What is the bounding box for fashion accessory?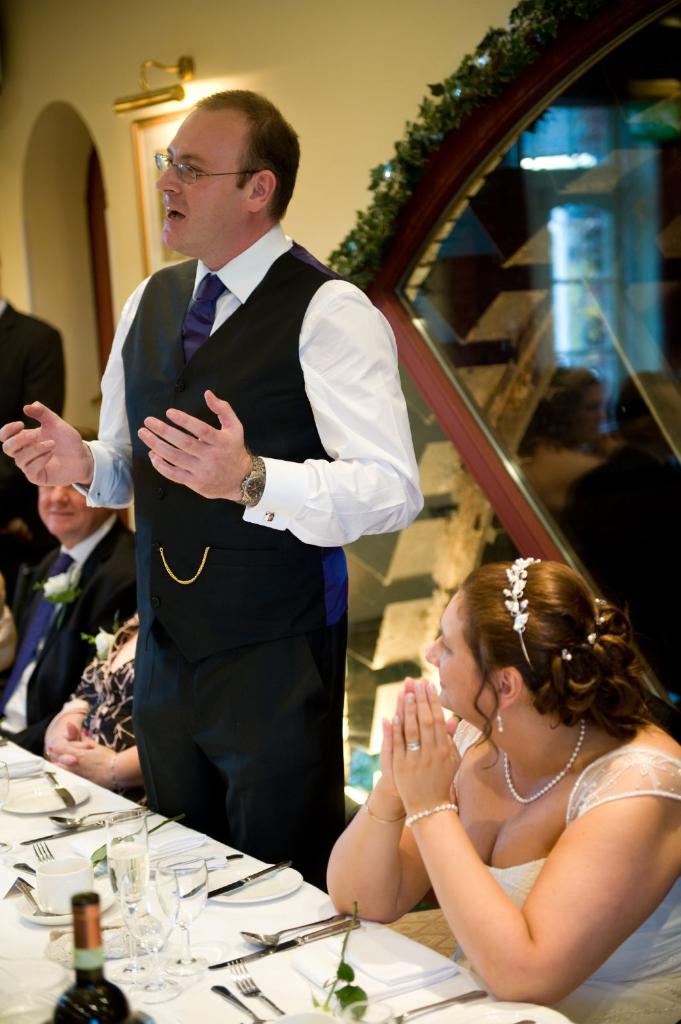
bbox(44, 737, 63, 763).
